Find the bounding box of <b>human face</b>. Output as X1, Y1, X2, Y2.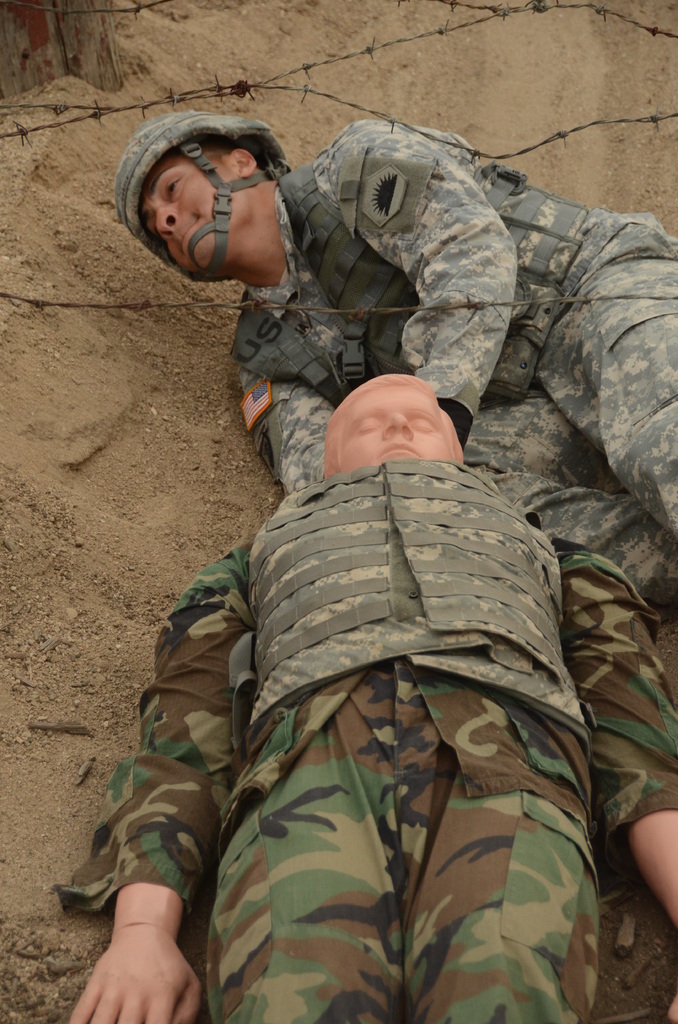
144, 157, 243, 274.
